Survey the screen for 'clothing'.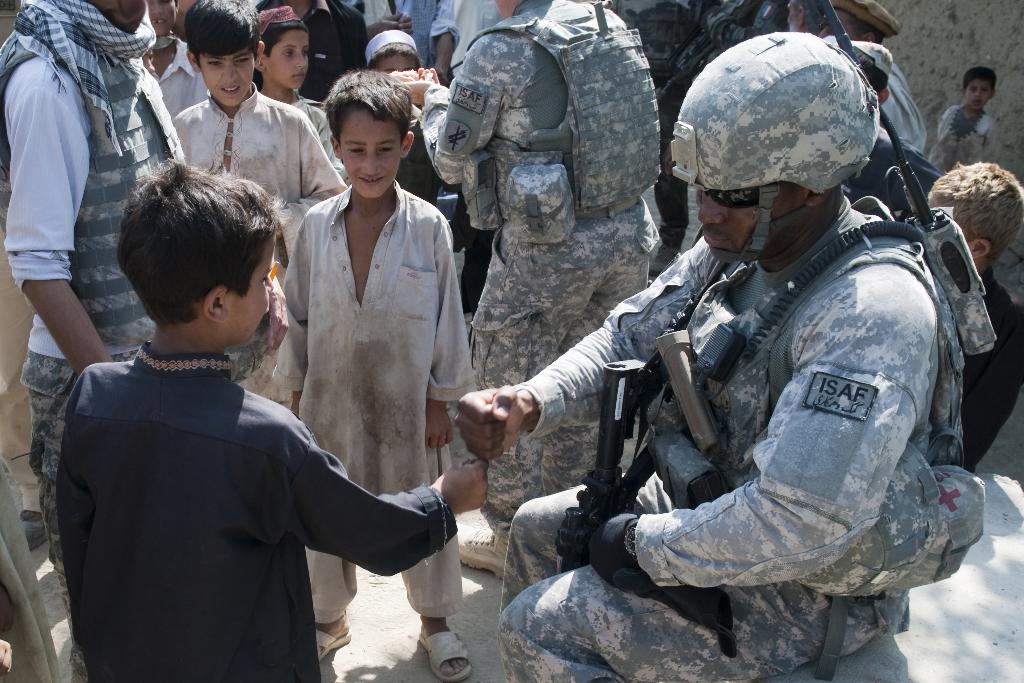
Survey found: box(356, 0, 429, 51).
